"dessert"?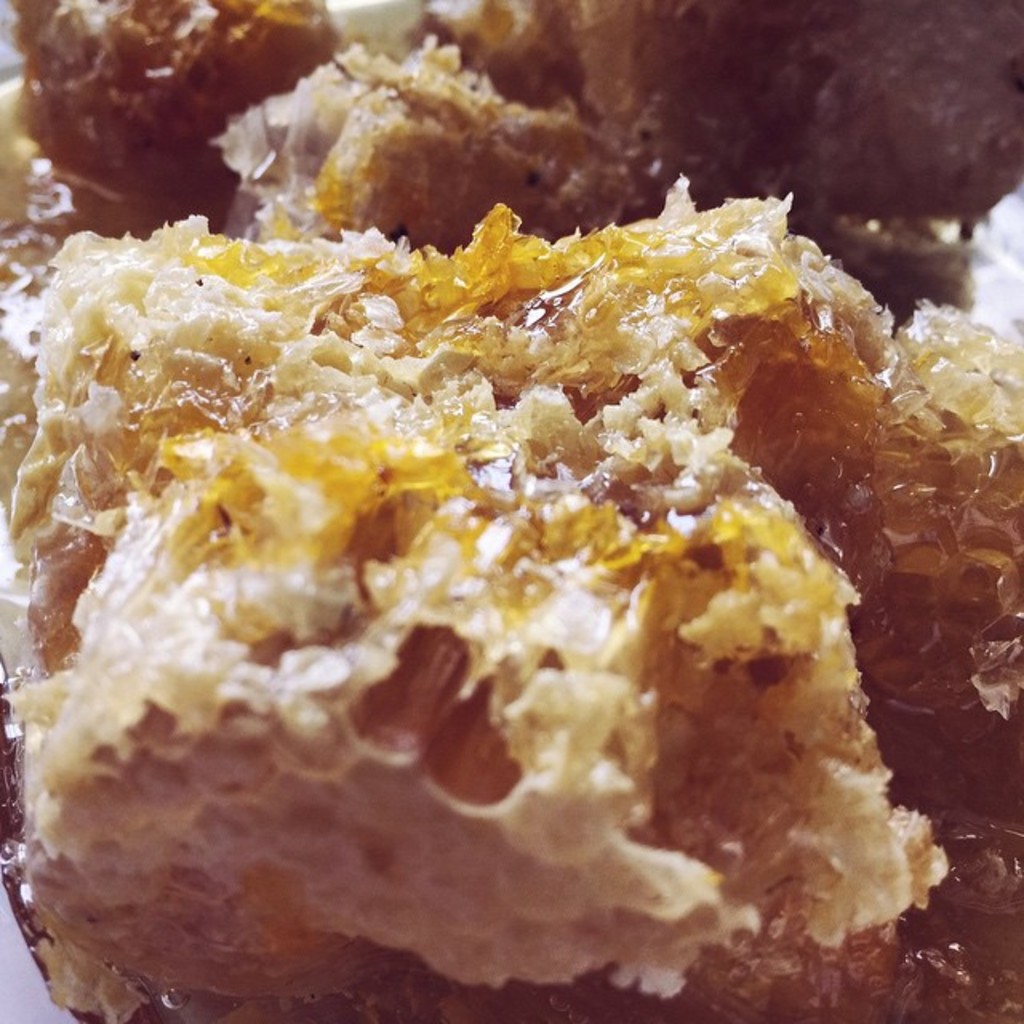
16,130,992,997
